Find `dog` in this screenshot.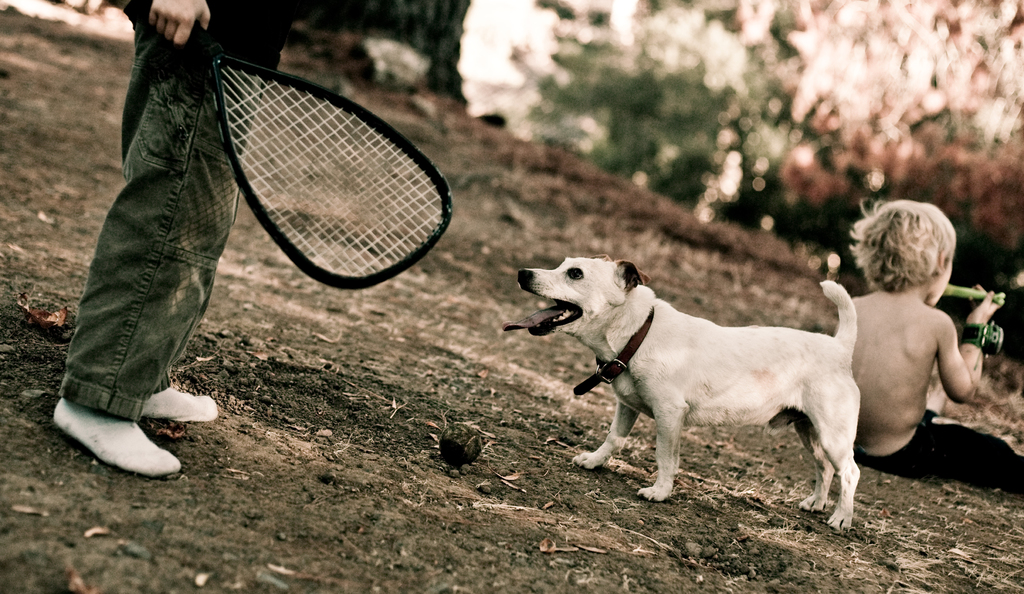
The bounding box for `dog` is bbox=[500, 257, 865, 533].
